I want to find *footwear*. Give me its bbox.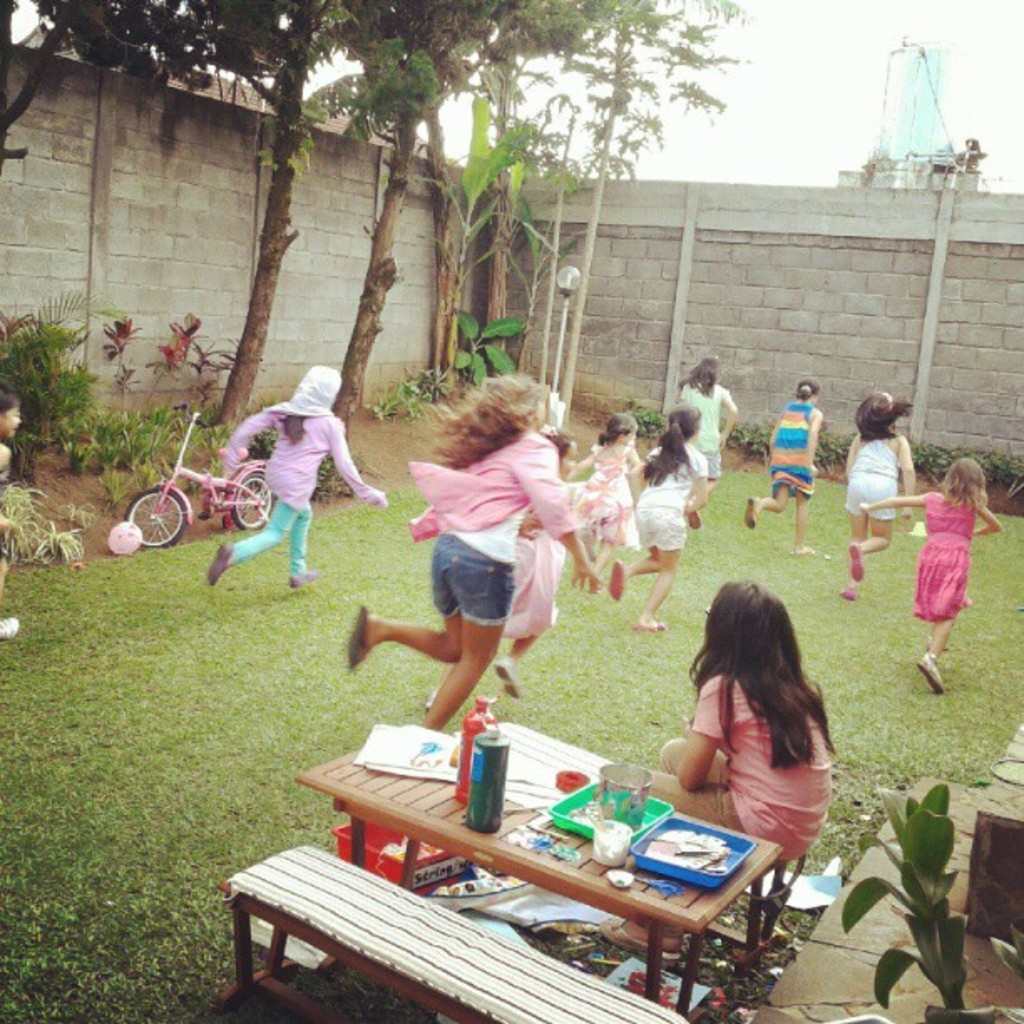
(left=494, top=658, right=530, bottom=703).
